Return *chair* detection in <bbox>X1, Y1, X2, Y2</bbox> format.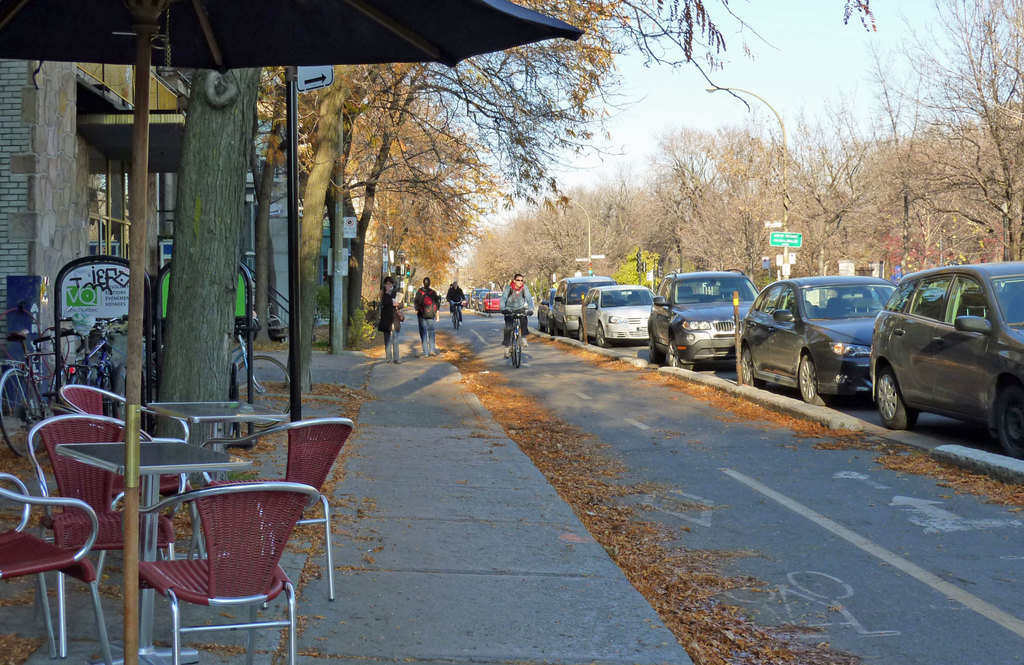
<bbox>211, 422, 345, 603</bbox>.
